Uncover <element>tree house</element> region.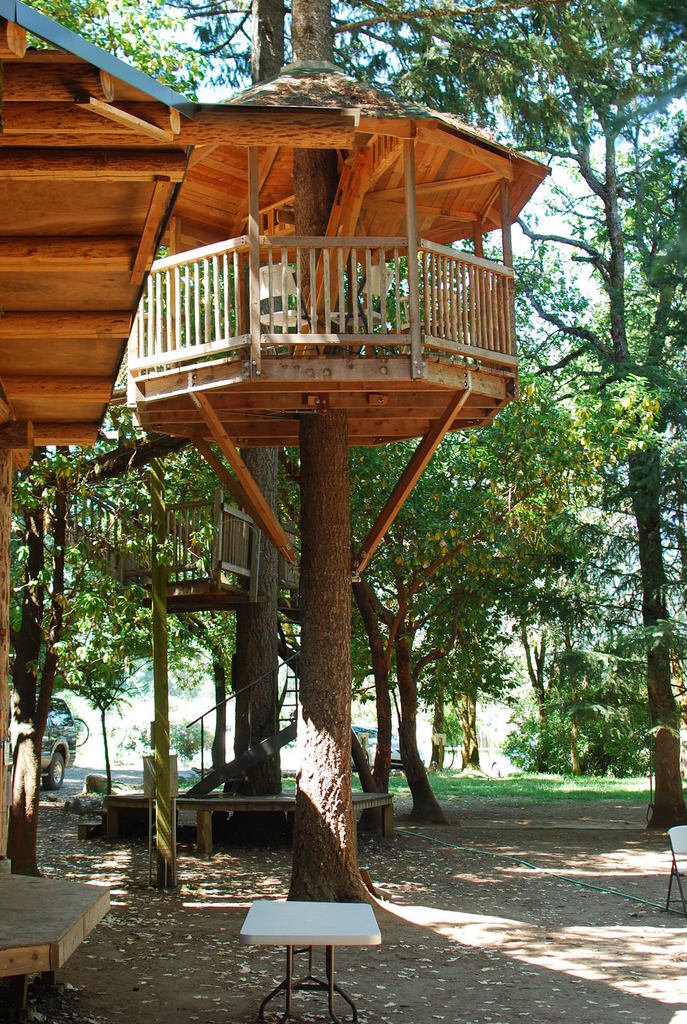
Uncovered: [0, 0, 551, 915].
